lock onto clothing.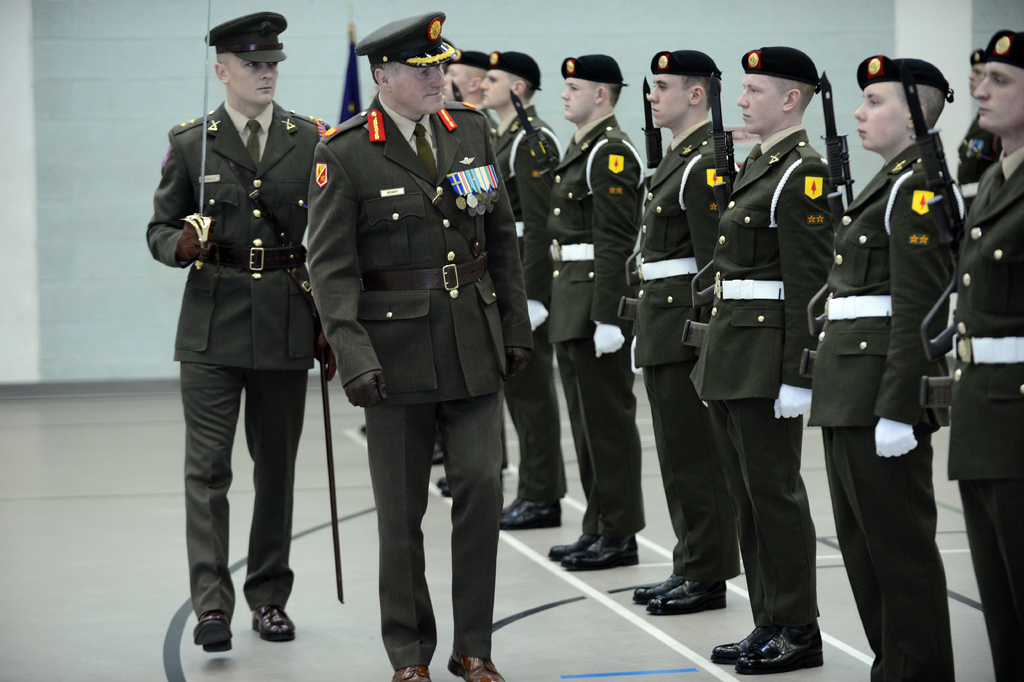
Locked: x1=304, y1=92, x2=539, y2=665.
